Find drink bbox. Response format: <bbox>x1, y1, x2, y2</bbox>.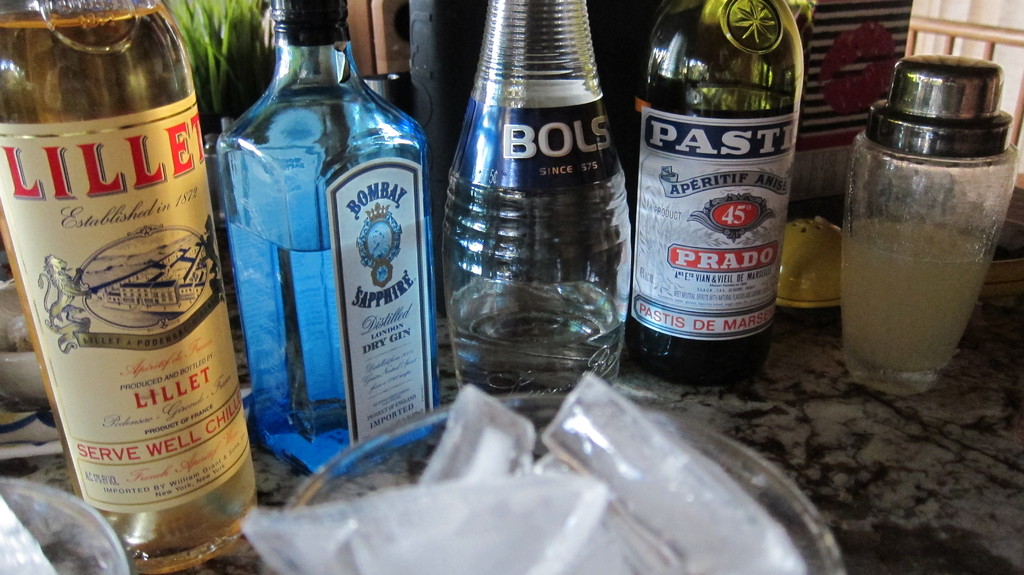
<bbox>460, 284, 607, 387</bbox>.
